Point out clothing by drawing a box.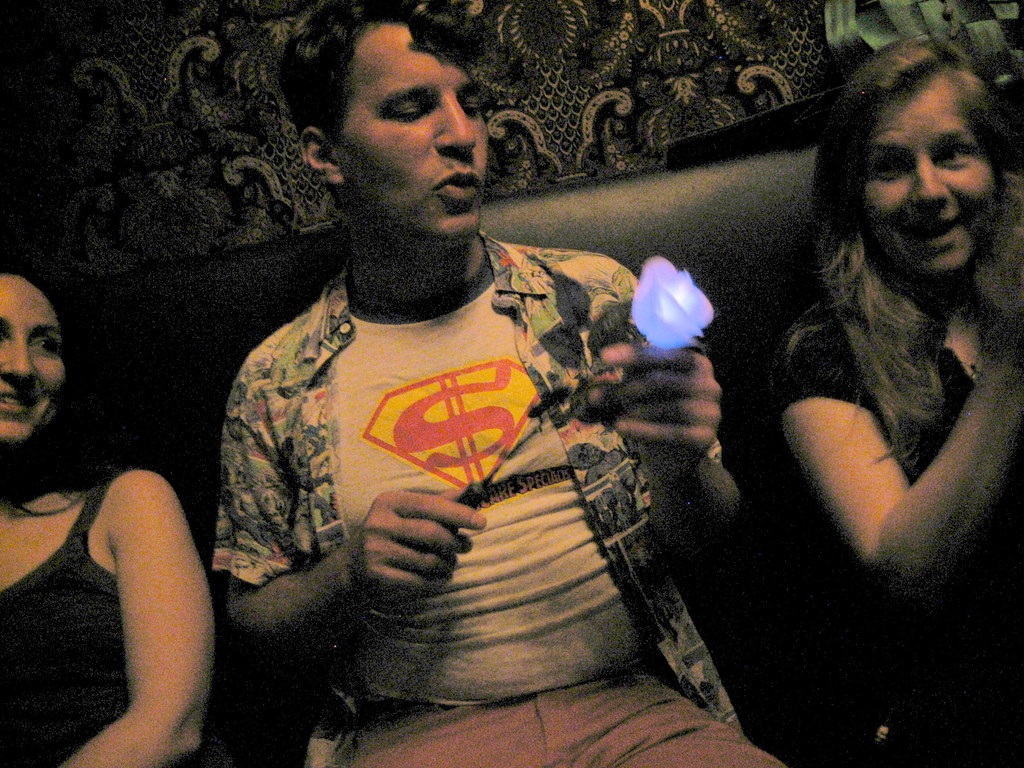
locate(755, 278, 1023, 767).
